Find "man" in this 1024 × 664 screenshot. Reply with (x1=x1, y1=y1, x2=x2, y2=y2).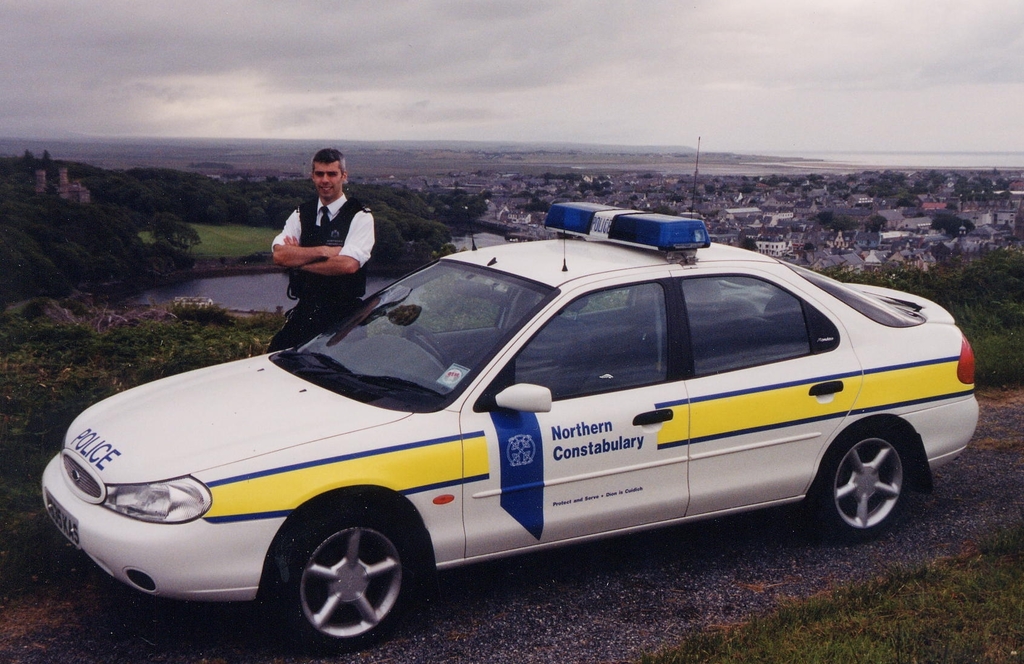
(x1=259, y1=148, x2=364, y2=331).
